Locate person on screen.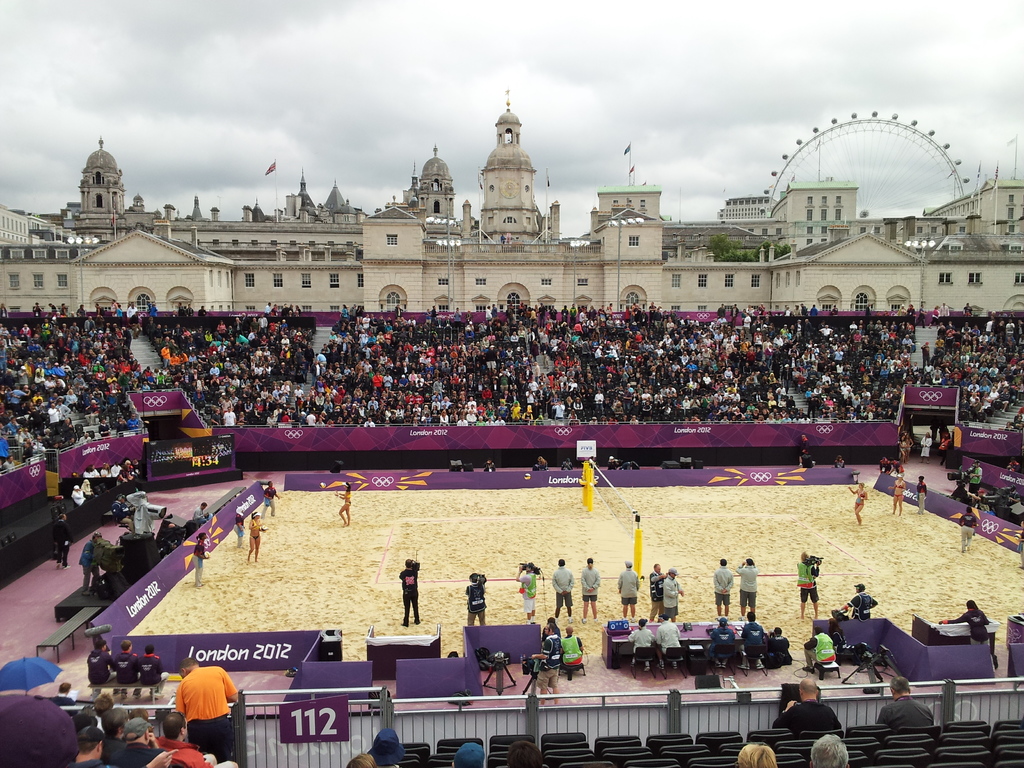
On screen at left=108, top=496, right=137, bottom=532.
